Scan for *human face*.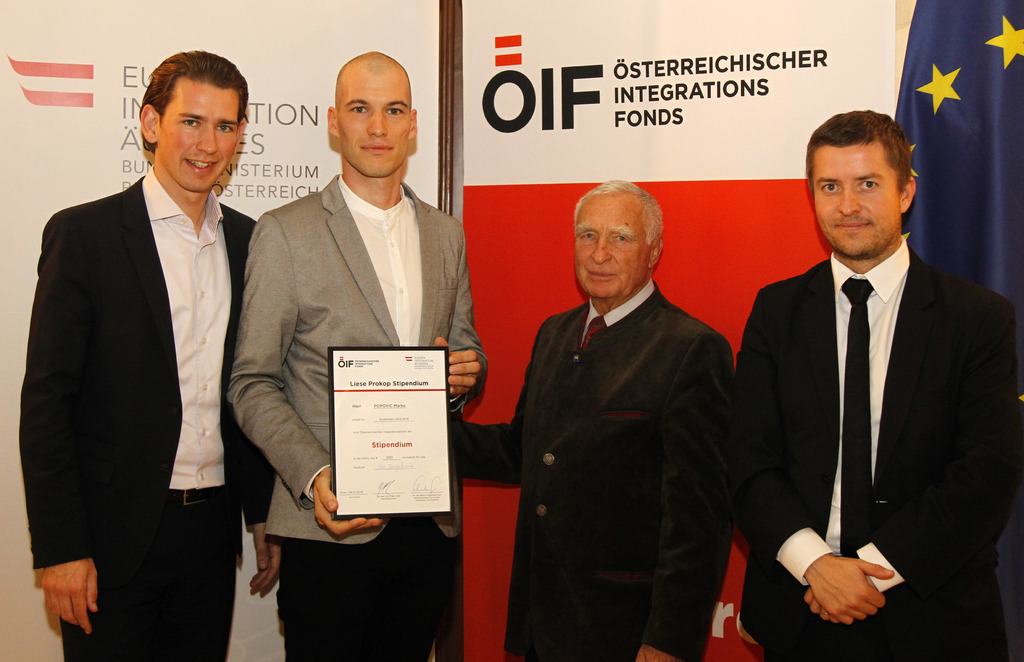
Scan result: box=[575, 188, 646, 299].
